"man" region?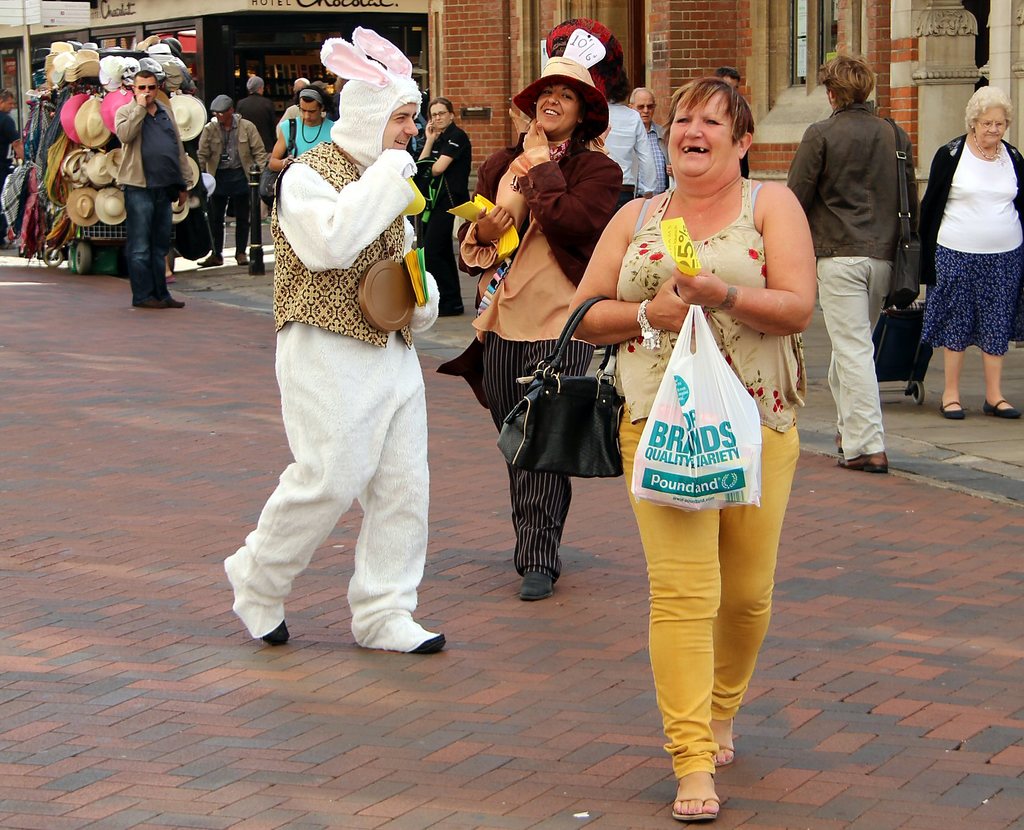
628:84:668:200
